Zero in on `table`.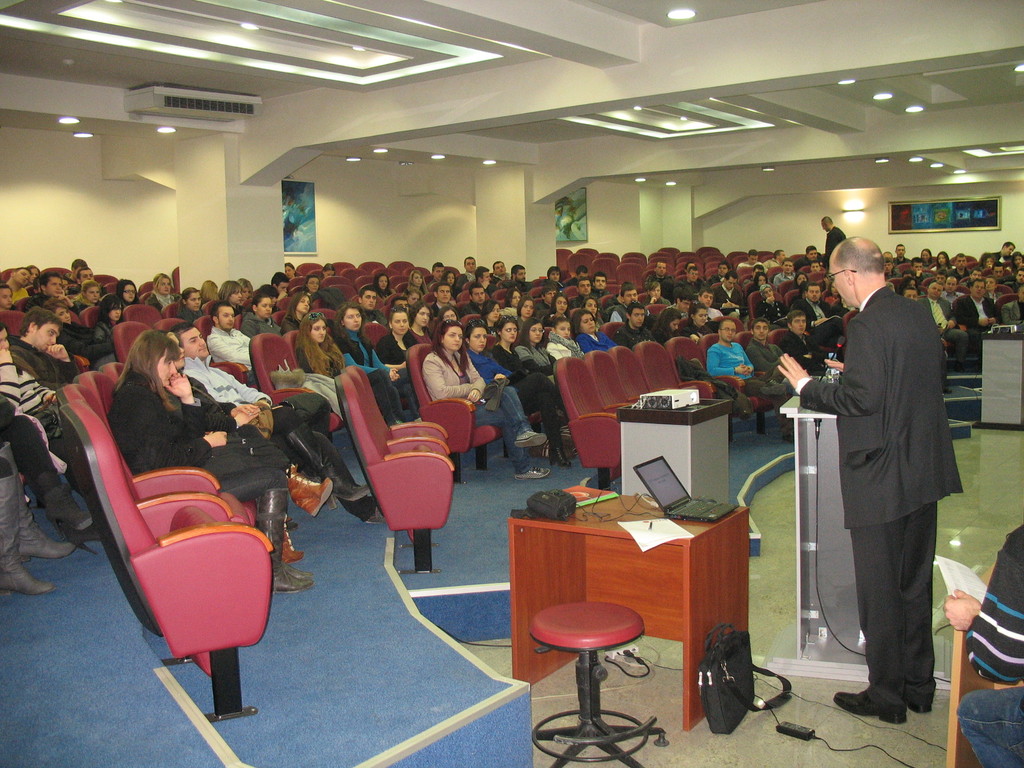
Zeroed in: (left=506, top=485, right=752, bottom=733).
